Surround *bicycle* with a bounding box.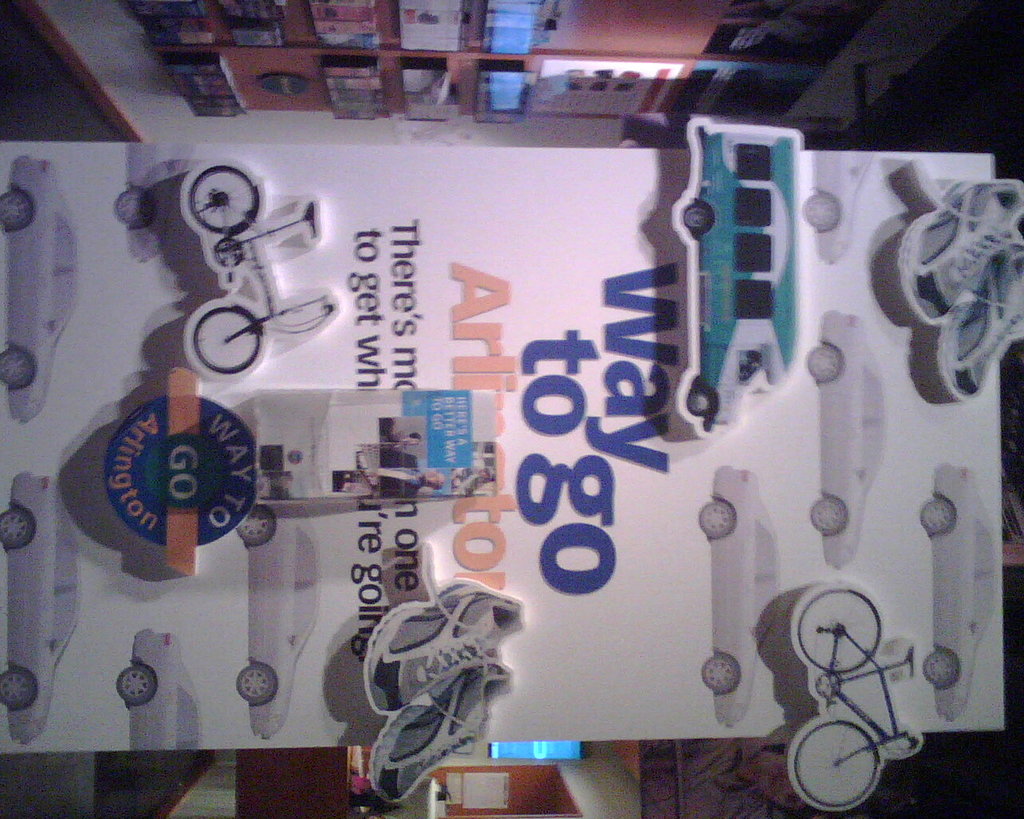
(x1=790, y1=581, x2=924, y2=812).
